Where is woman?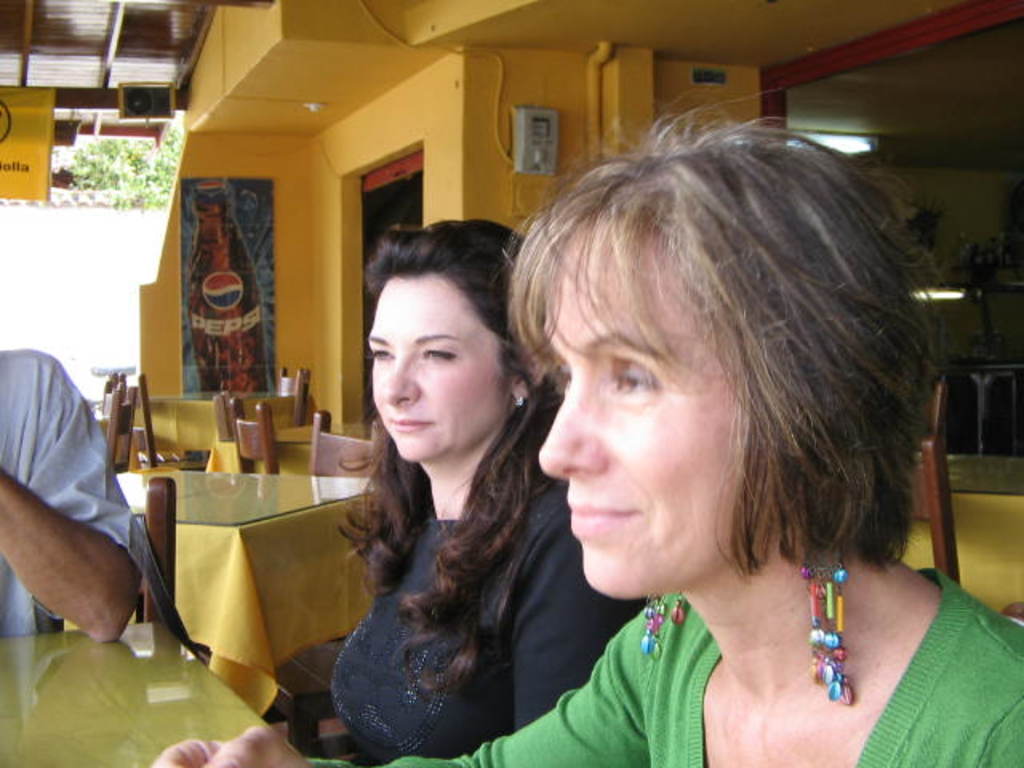
pyautogui.locateOnScreen(146, 106, 1022, 766).
